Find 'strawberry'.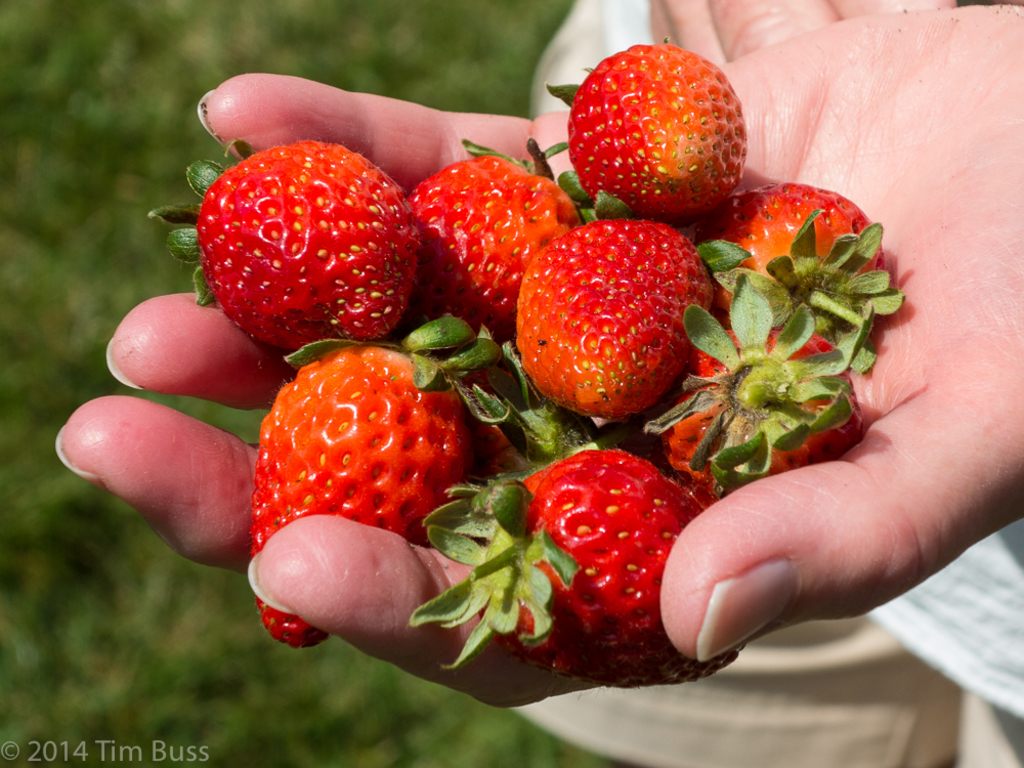
region(221, 308, 519, 653).
